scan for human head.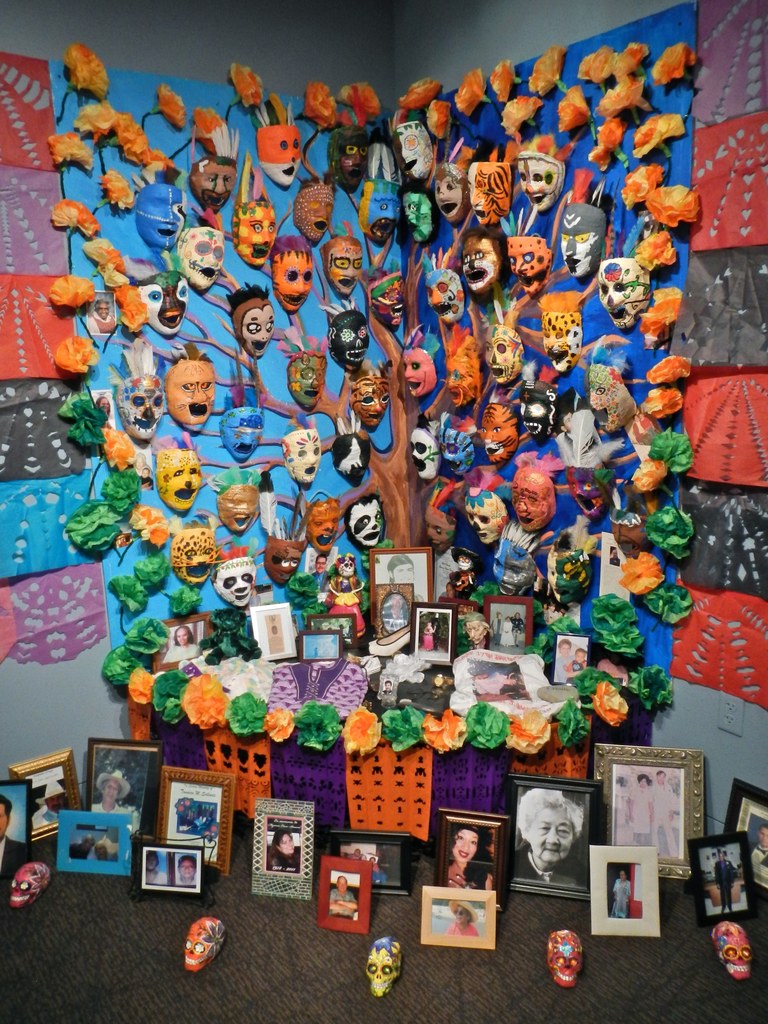
Scan result: select_region(634, 772, 655, 789).
